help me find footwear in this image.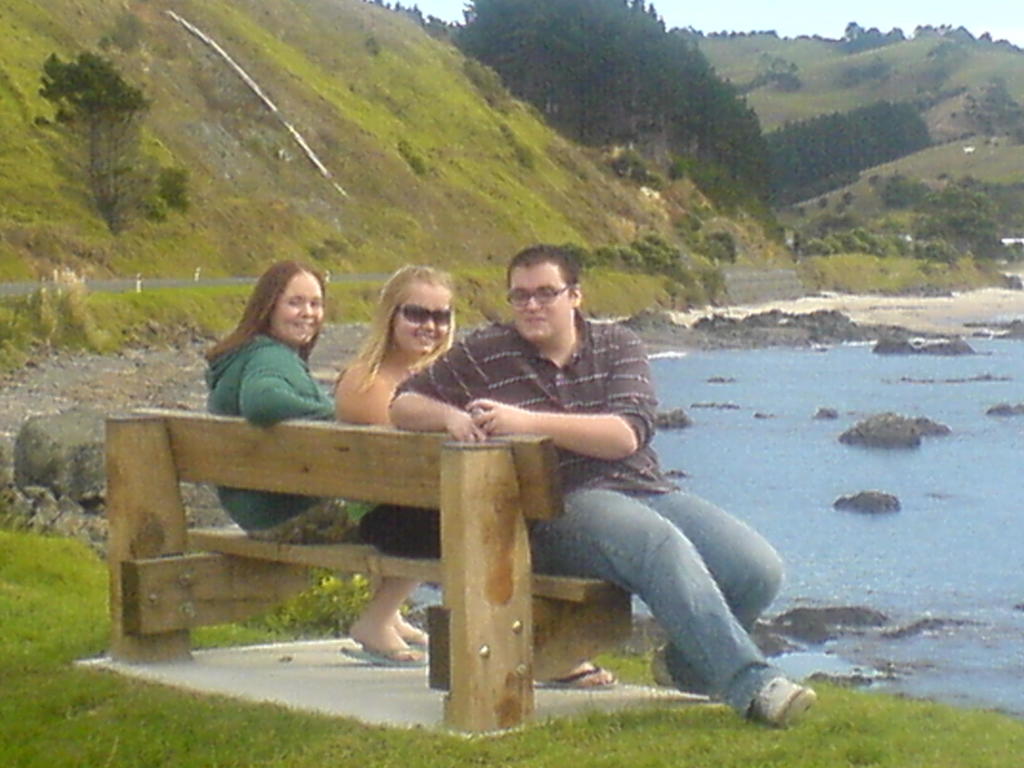
Found it: locate(724, 669, 814, 737).
